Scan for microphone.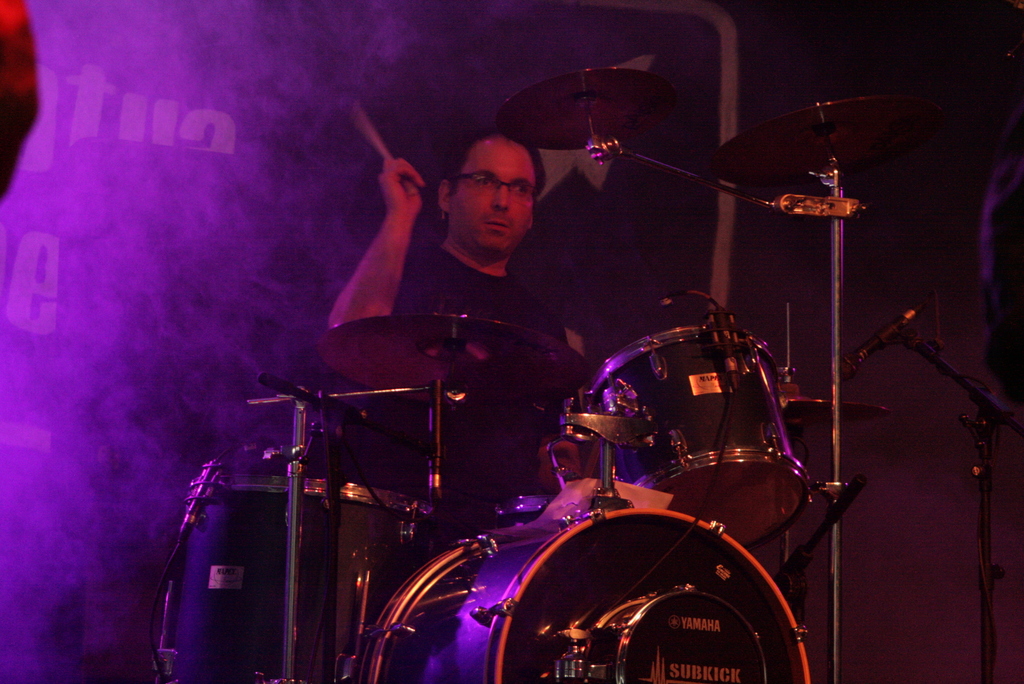
Scan result: (x1=835, y1=302, x2=926, y2=384).
